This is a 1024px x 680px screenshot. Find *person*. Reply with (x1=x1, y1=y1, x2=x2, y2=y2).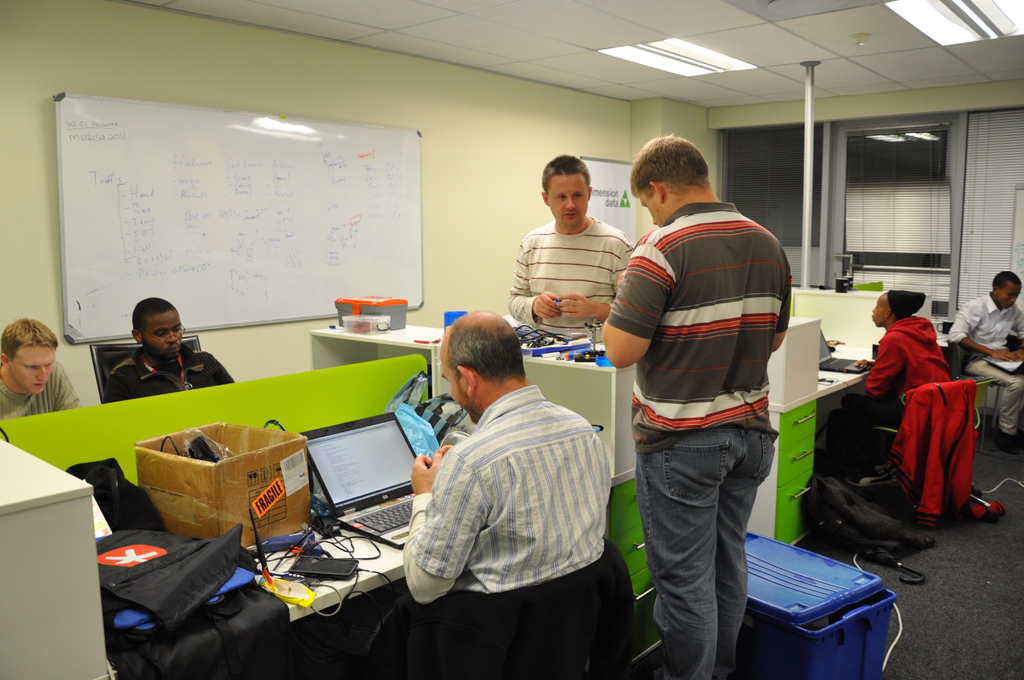
(x1=411, y1=309, x2=611, y2=676).
